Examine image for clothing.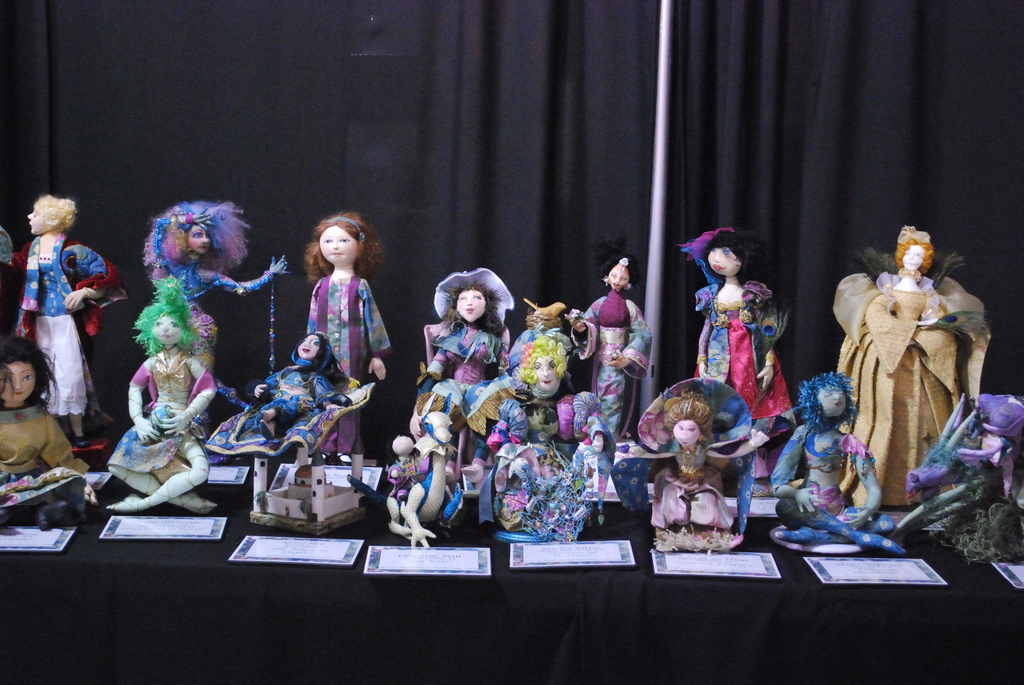
Examination result: (left=145, top=256, right=279, bottom=363).
